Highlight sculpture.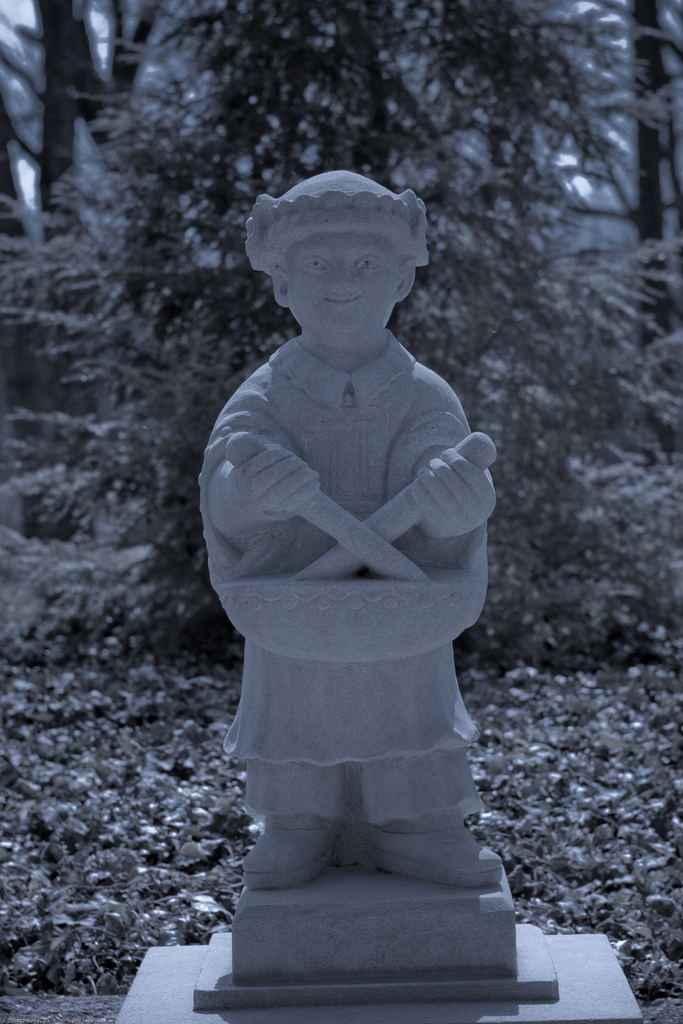
Highlighted region: {"left": 190, "top": 166, "right": 524, "bottom": 937}.
